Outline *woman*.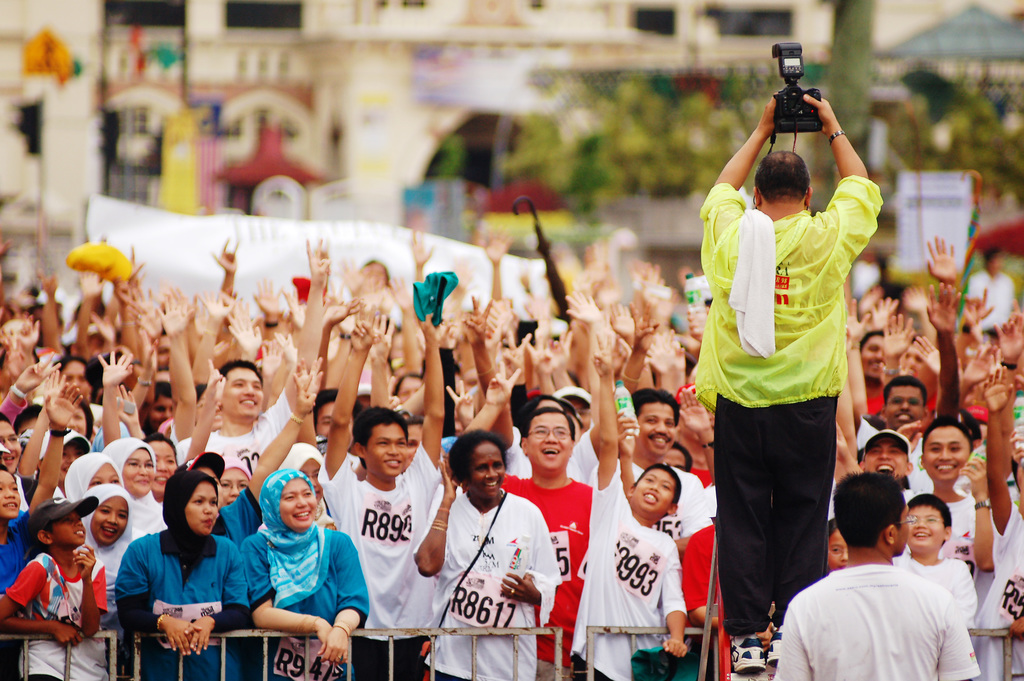
Outline: <region>45, 393, 86, 440</region>.
